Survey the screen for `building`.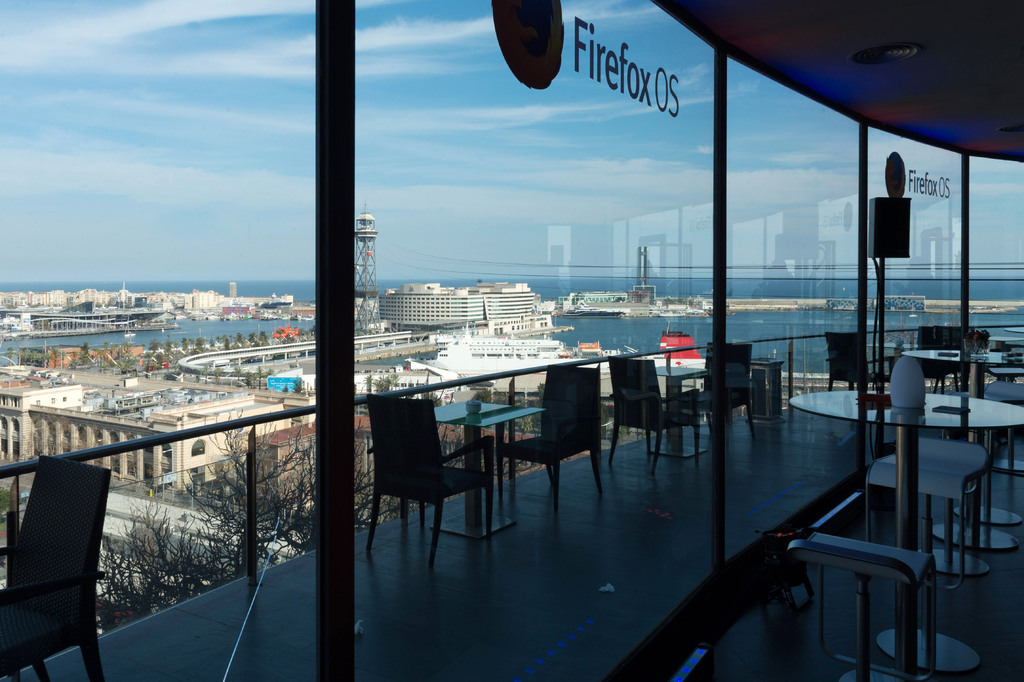
Survey found: 0,364,324,496.
